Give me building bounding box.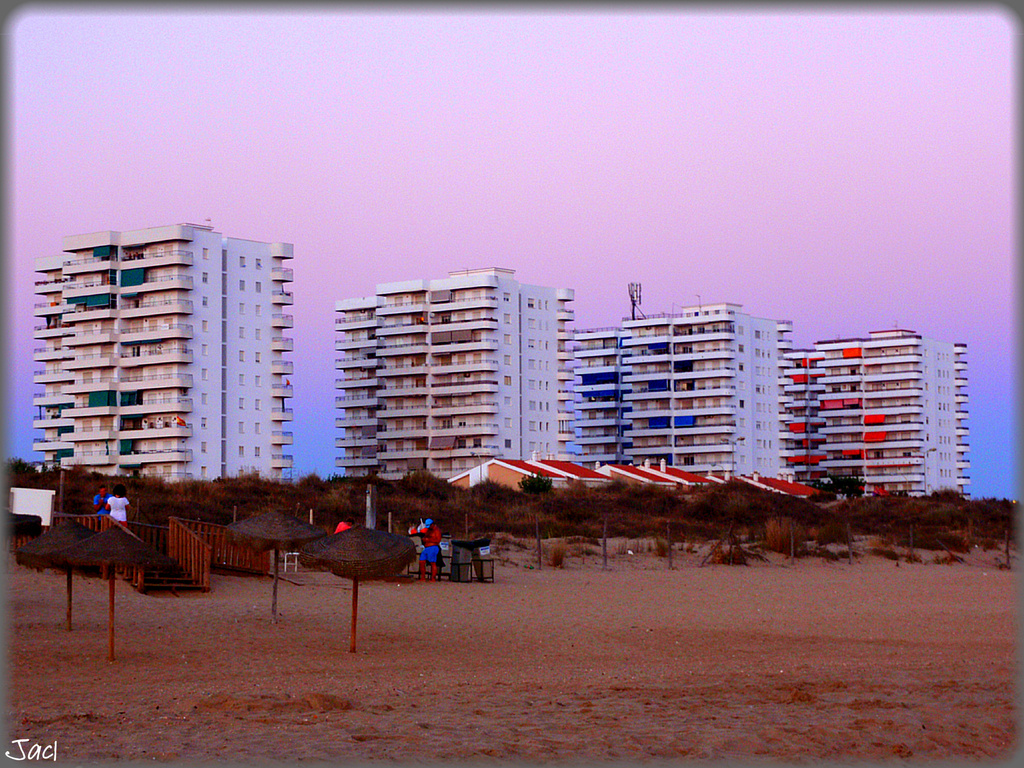
box(785, 323, 967, 498).
